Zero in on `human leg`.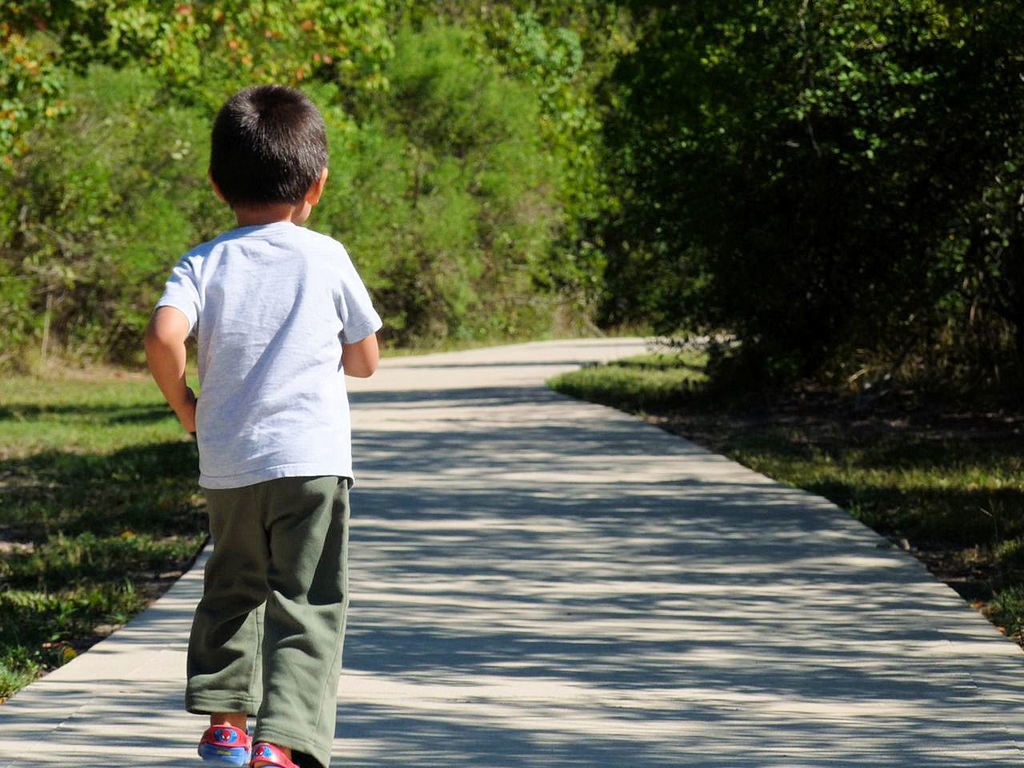
Zeroed in: (189, 493, 269, 767).
